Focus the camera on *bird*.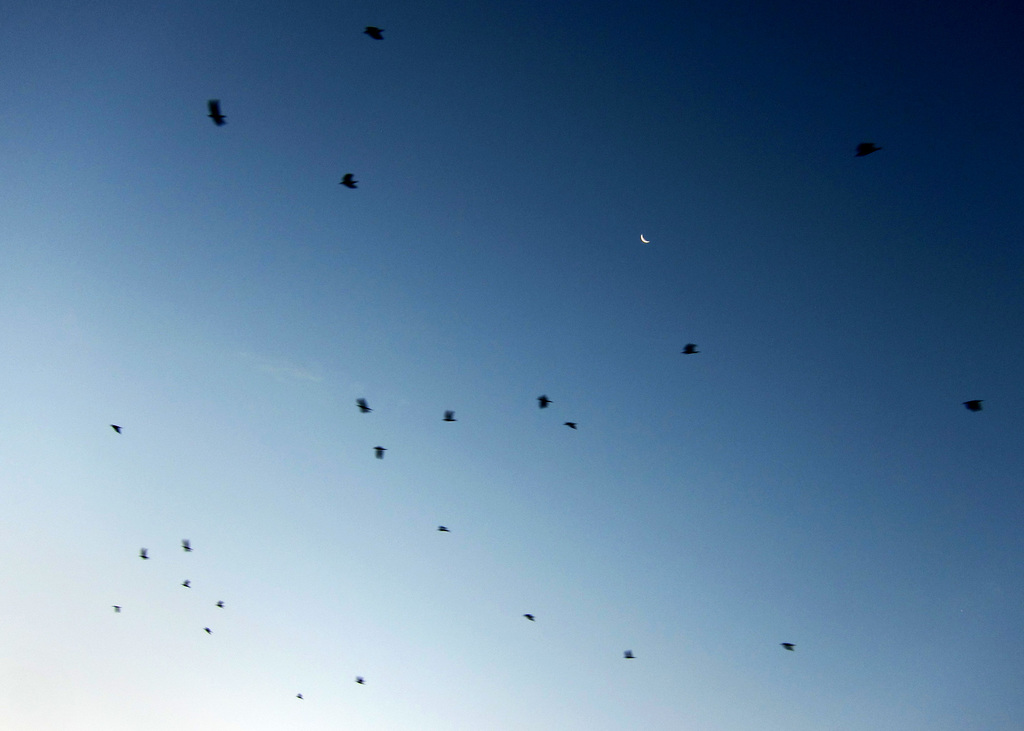
Focus region: x1=565, y1=420, x2=575, y2=433.
